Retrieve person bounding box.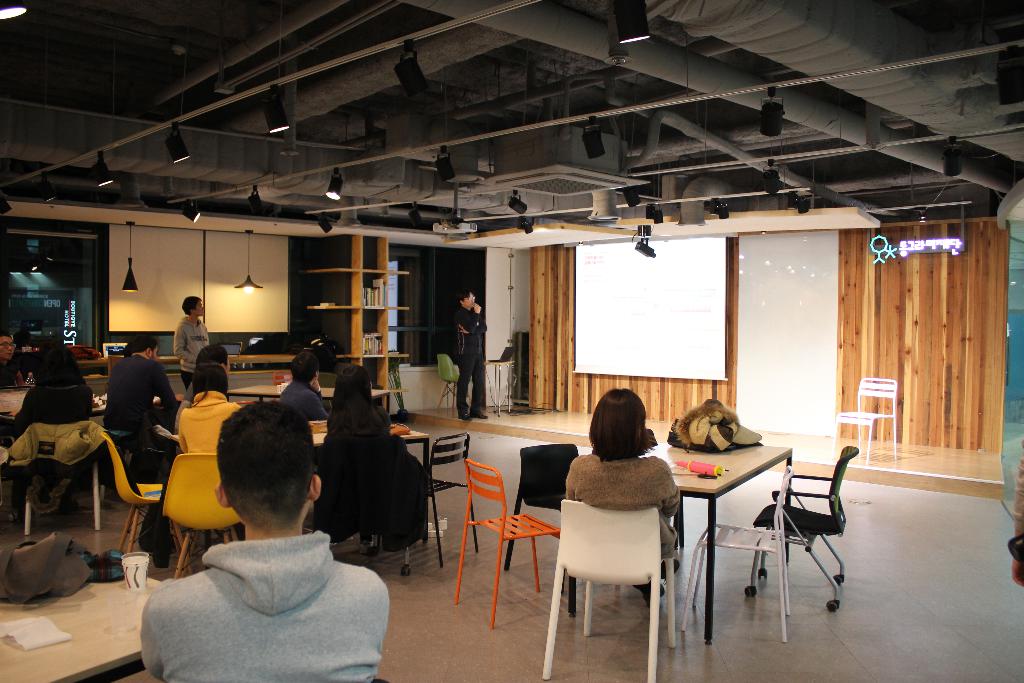
Bounding box: crop(156, 298, 206, 407).
